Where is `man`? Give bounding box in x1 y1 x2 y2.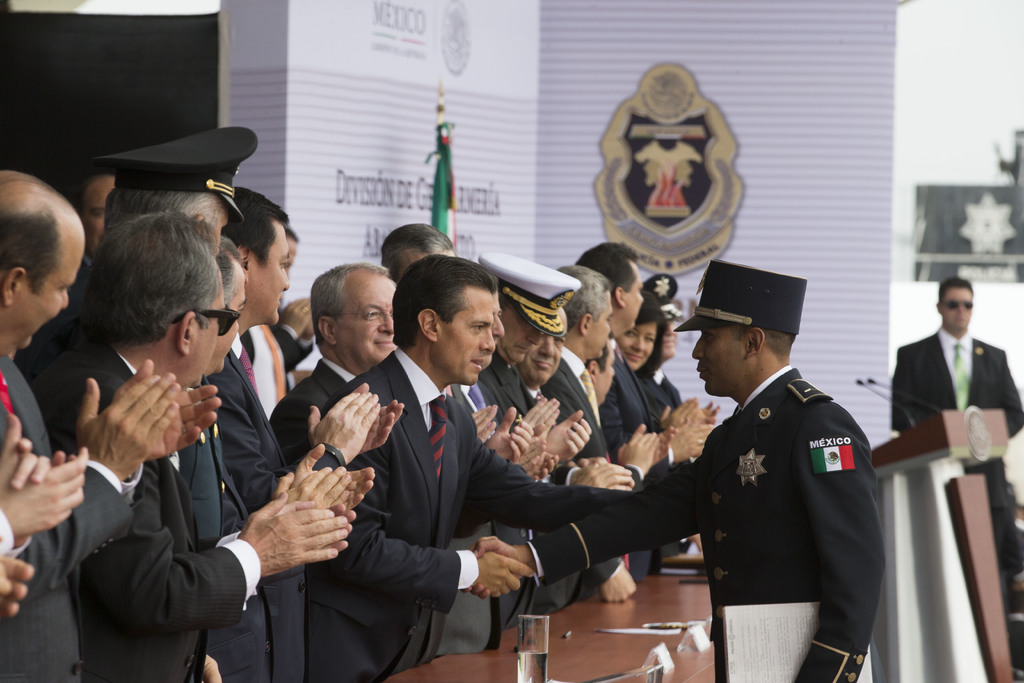
583 341 618 418.
